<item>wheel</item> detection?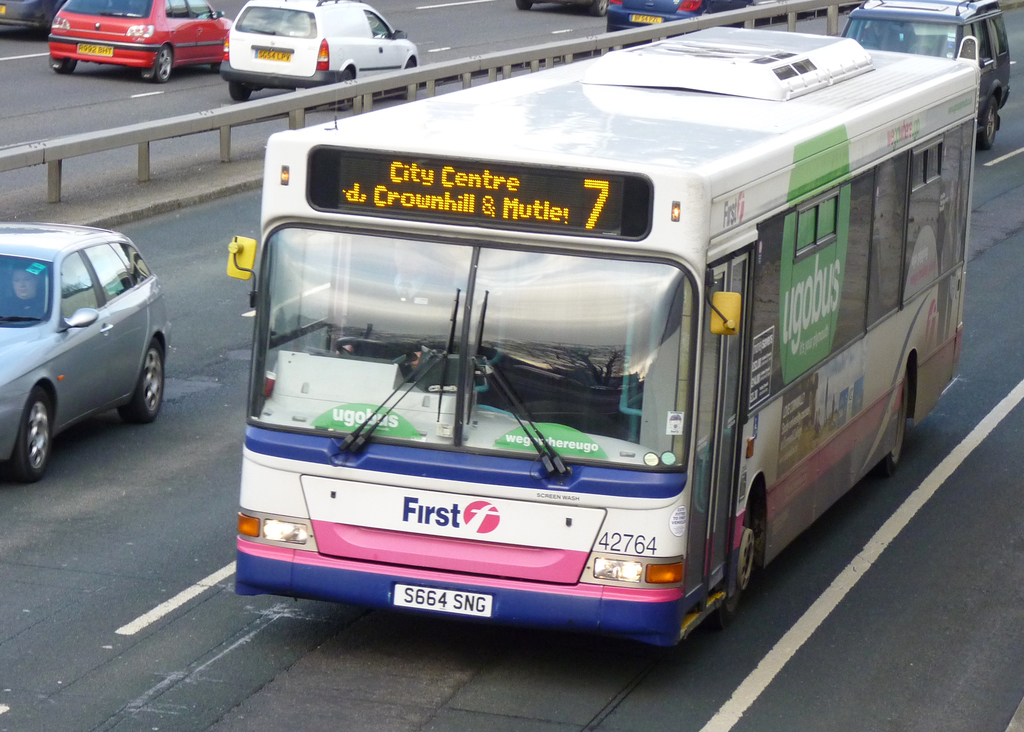
{"left": 52, "top": 58, "right": 79, "bottom": 73}
